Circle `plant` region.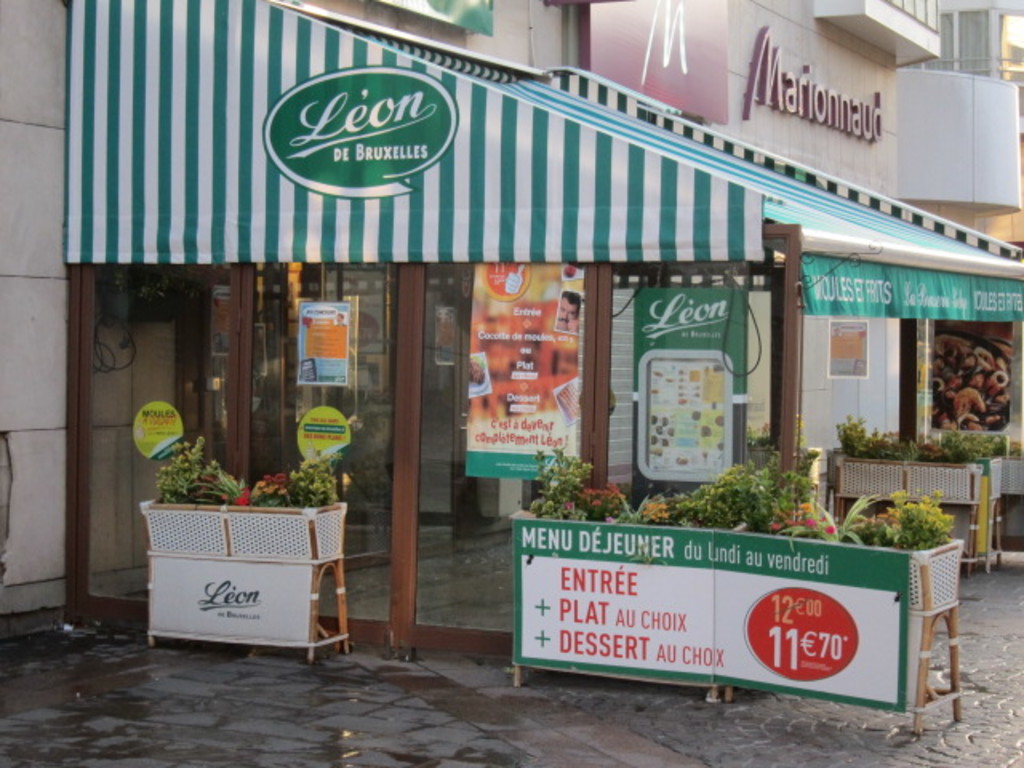
Region: left=786, top=486, right=882, bottom=555.
